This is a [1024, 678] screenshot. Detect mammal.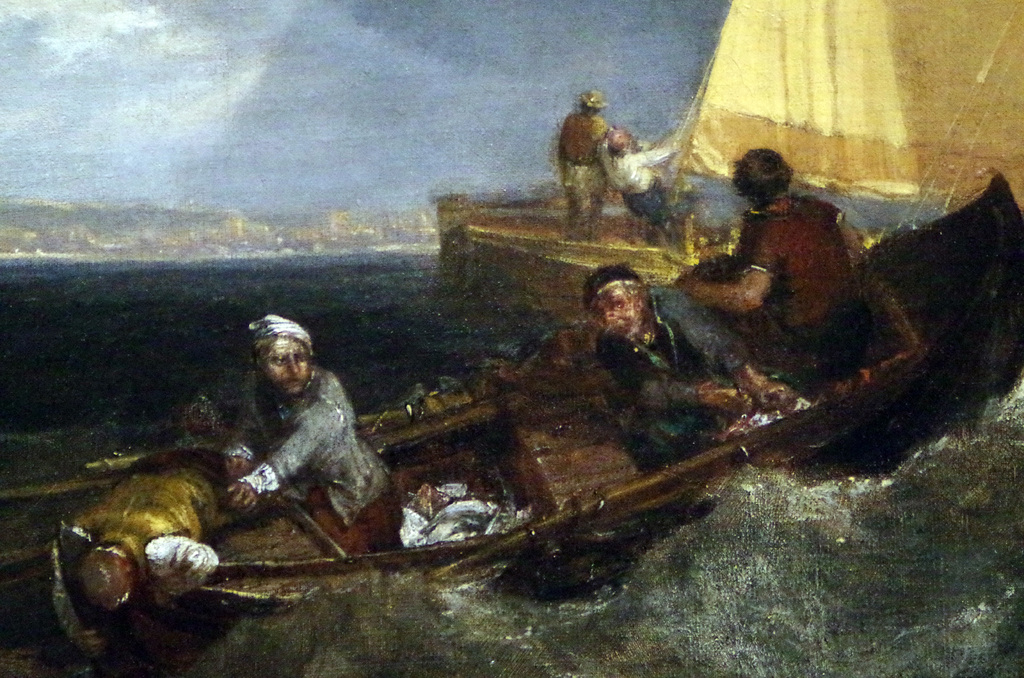
box(559, 88, 614, 231).
